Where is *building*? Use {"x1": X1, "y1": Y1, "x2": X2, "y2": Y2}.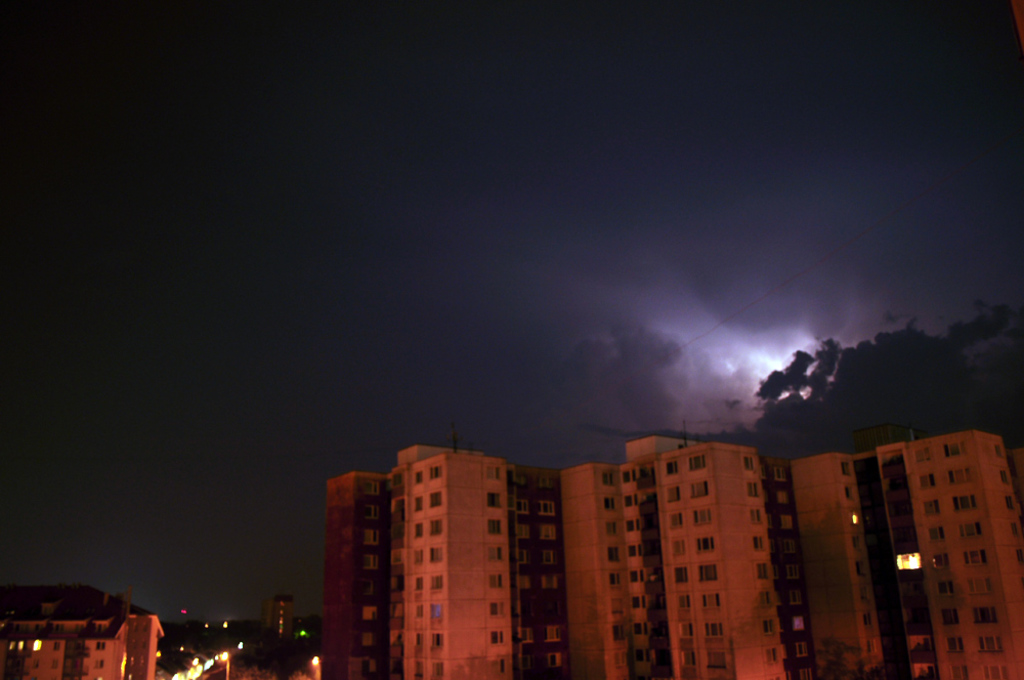
{"x1": 0, "y1": 580, "x2": 173, "y2": 678}.
